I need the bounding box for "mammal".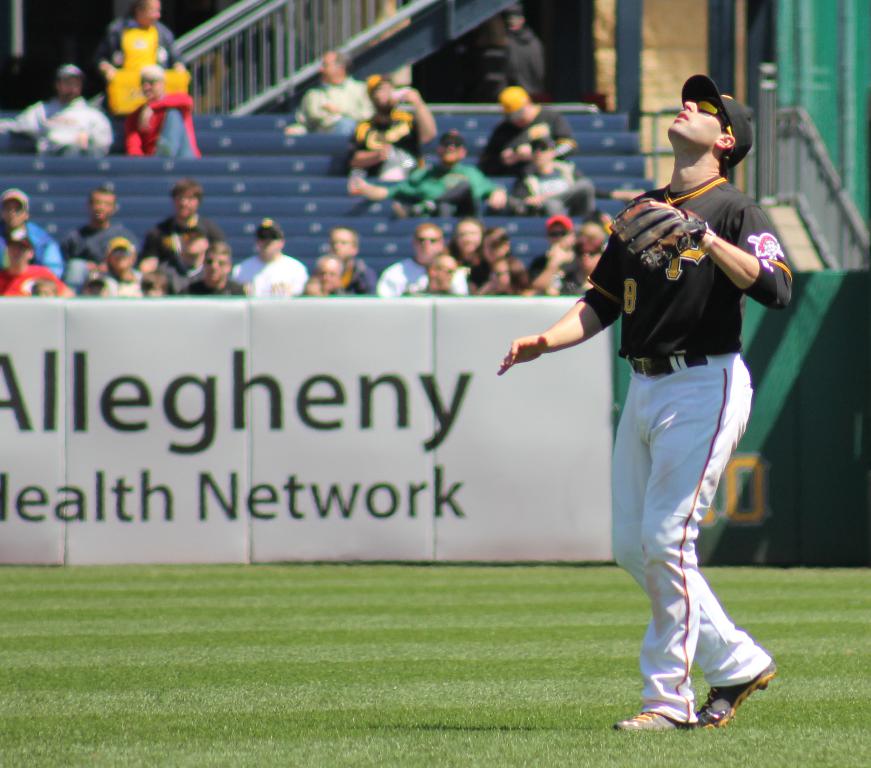
Here it is: (left=416, top=249, right=468, bottom=294).
